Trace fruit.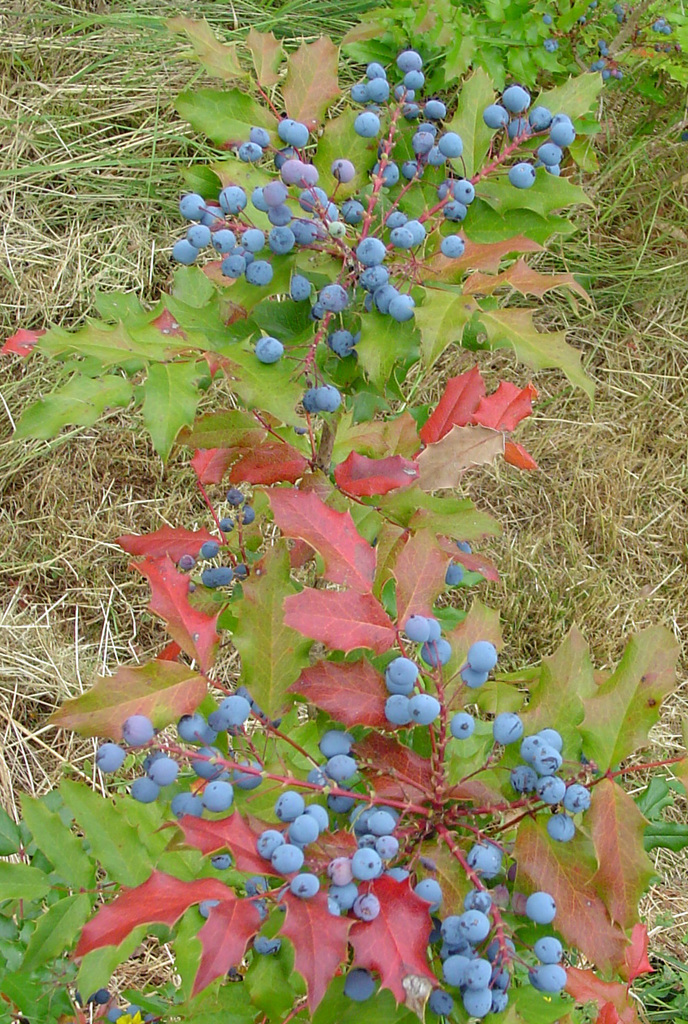
Traced to (left=302, top=382, right=338, bottom=417).
